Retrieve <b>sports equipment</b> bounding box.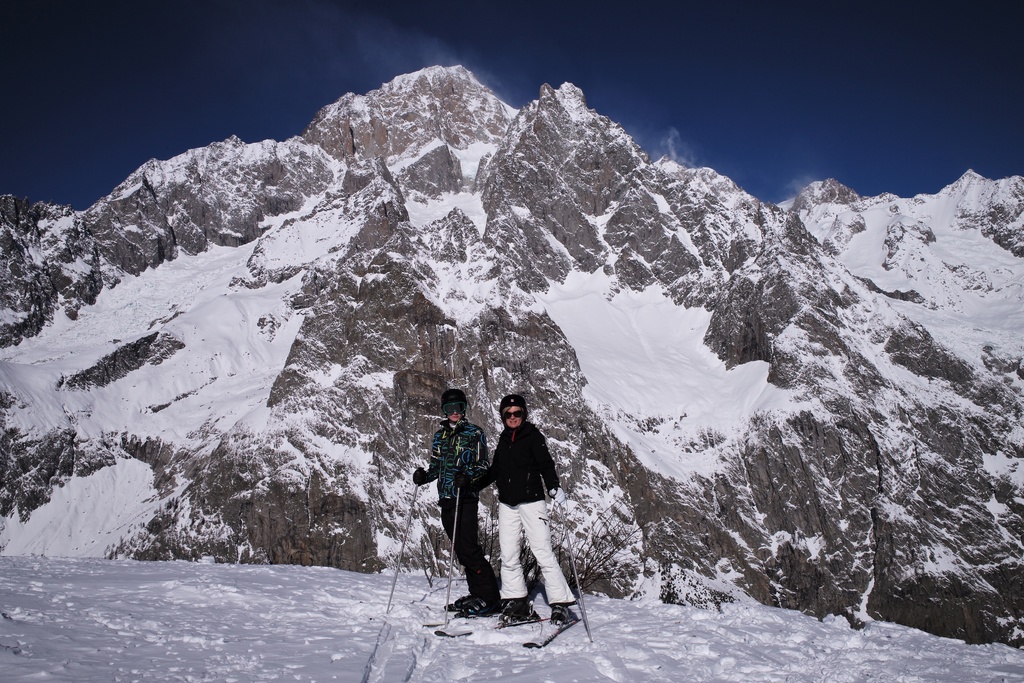
Bounding box: [x1=383, y1=484, x2=418, y2=615].
